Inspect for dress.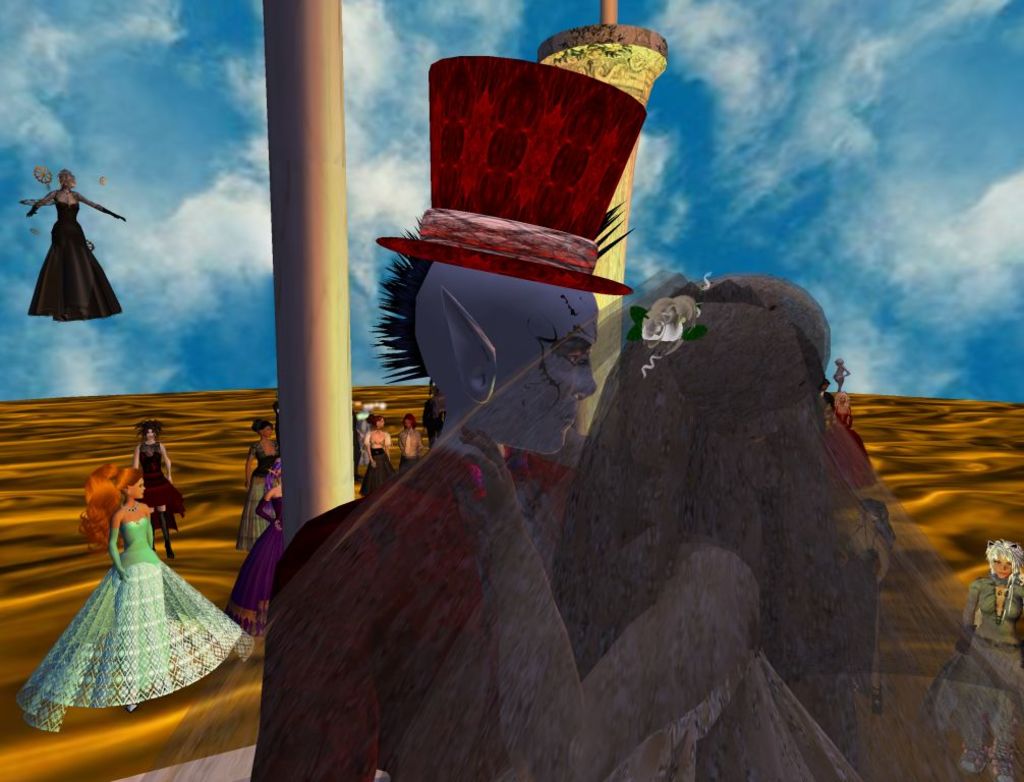
Inspection: select_region(24, 188, 127, 327).
